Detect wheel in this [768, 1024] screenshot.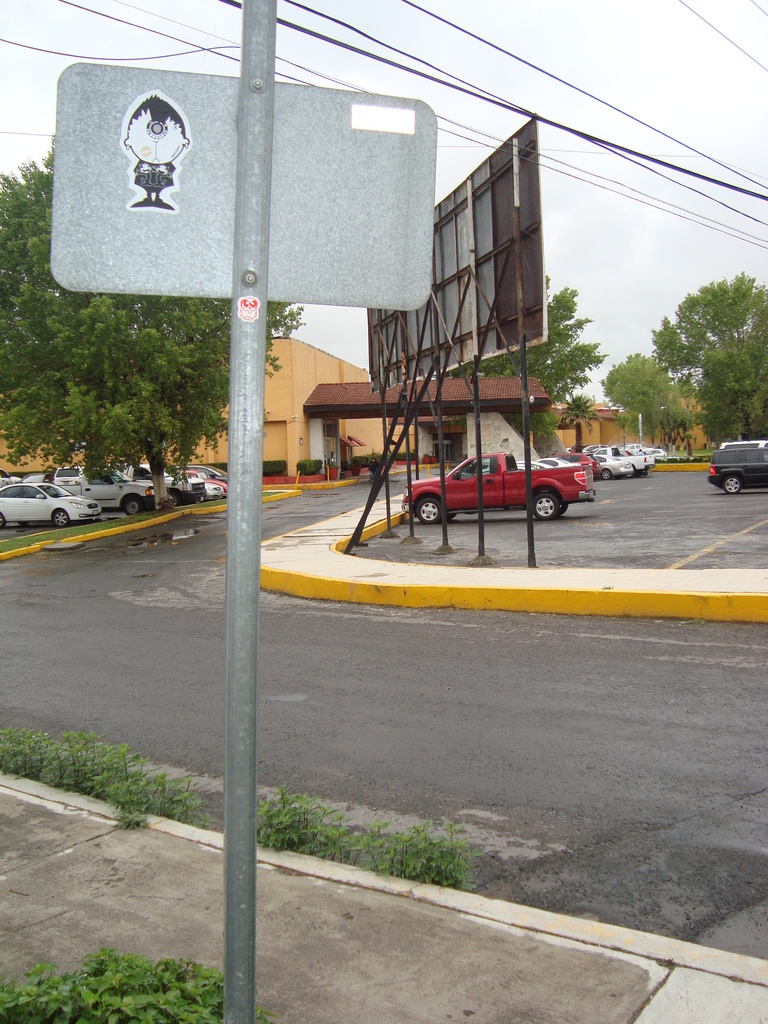
Detection: <region>719, 479, 744, 493</region>.
